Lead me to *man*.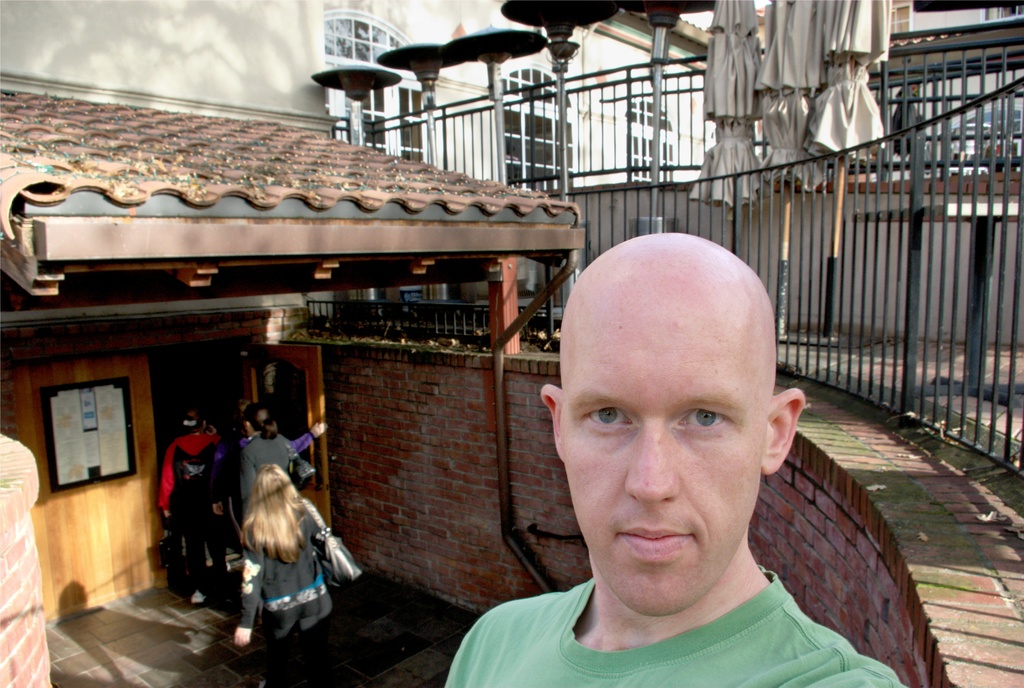
Lead to (left=433, top=208, right=927, bottom=684).
